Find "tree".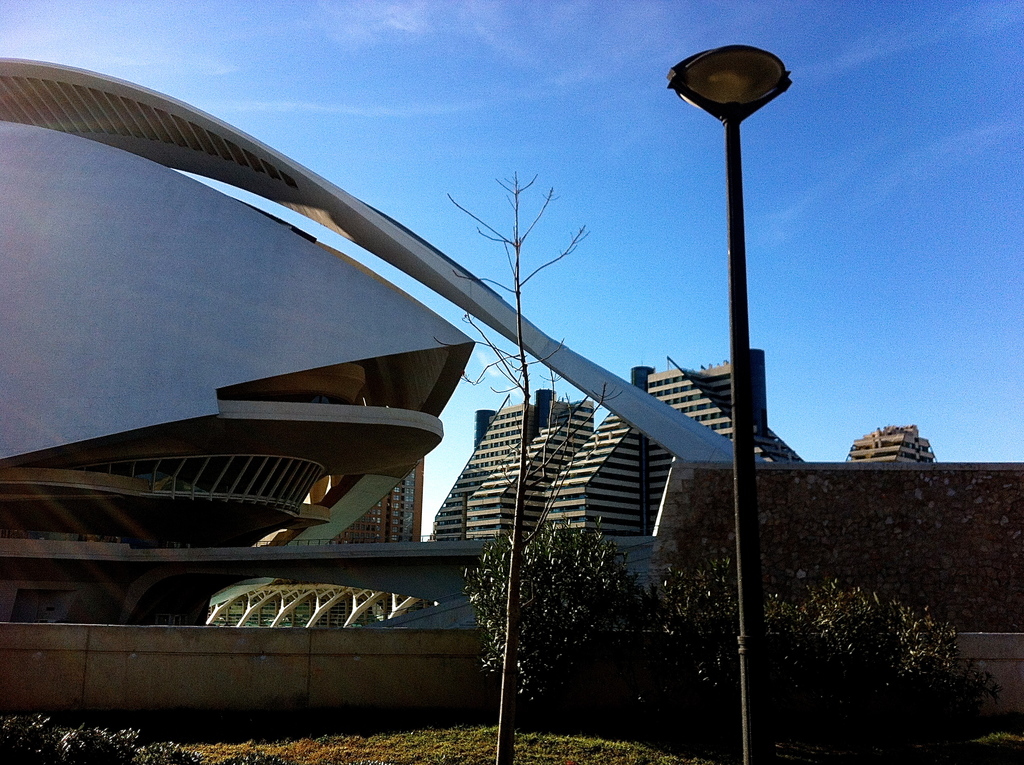
x1=432, y1=166, x2=596, y2=764.
